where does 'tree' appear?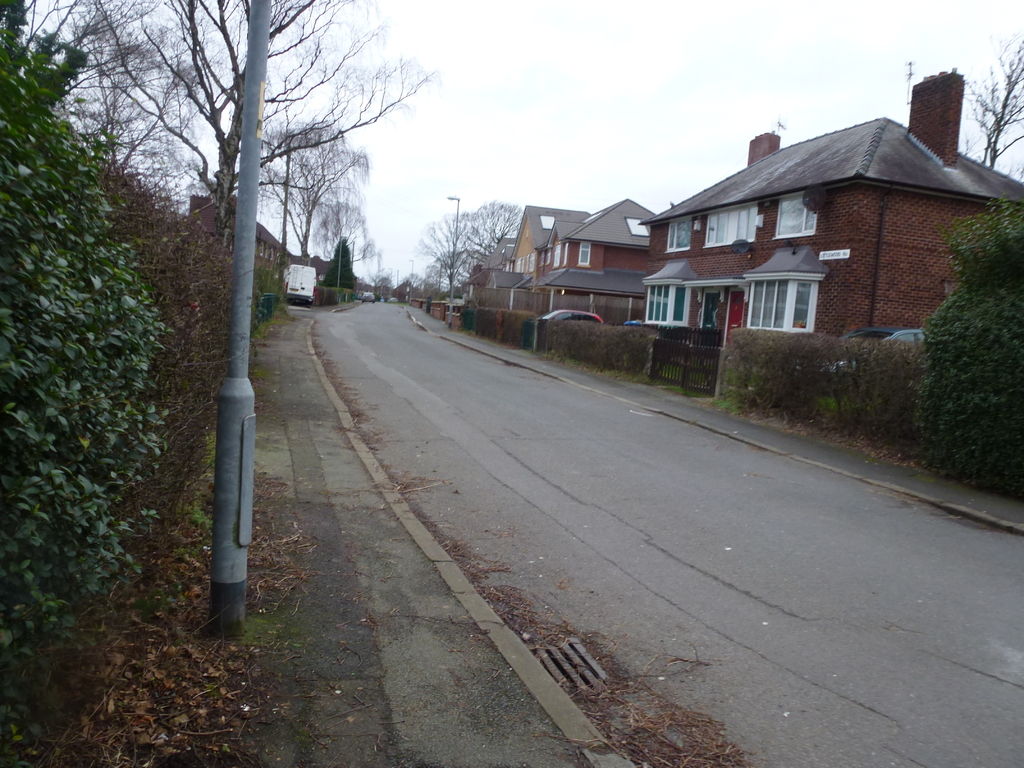
Appears at 99:0:440:238.
